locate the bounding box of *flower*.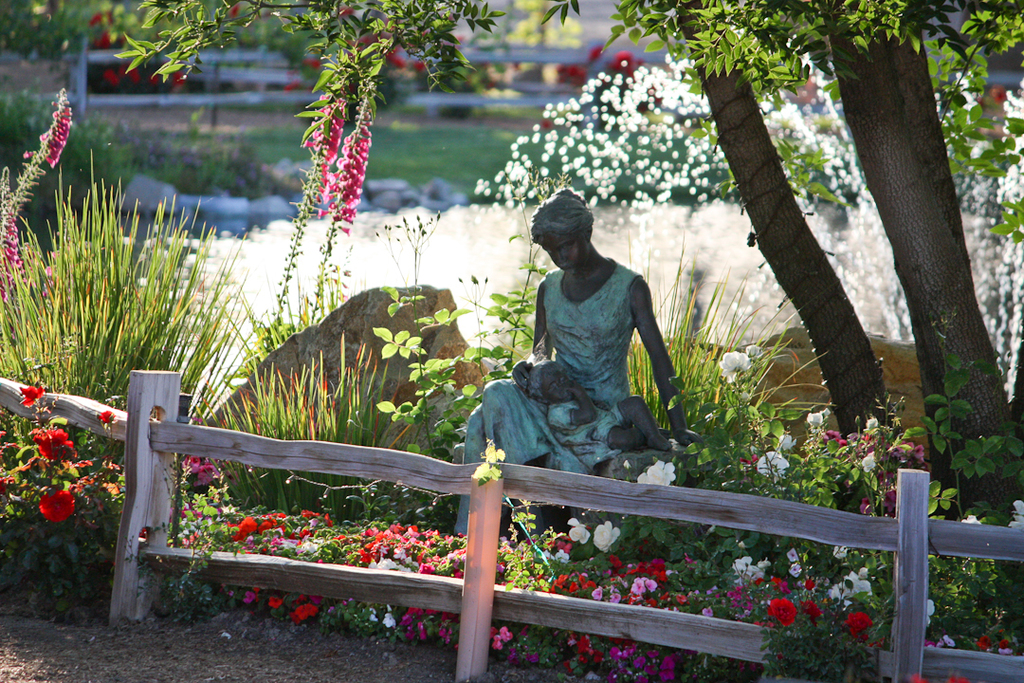
Bounding box: Rect(27, 425, 80, 460).
